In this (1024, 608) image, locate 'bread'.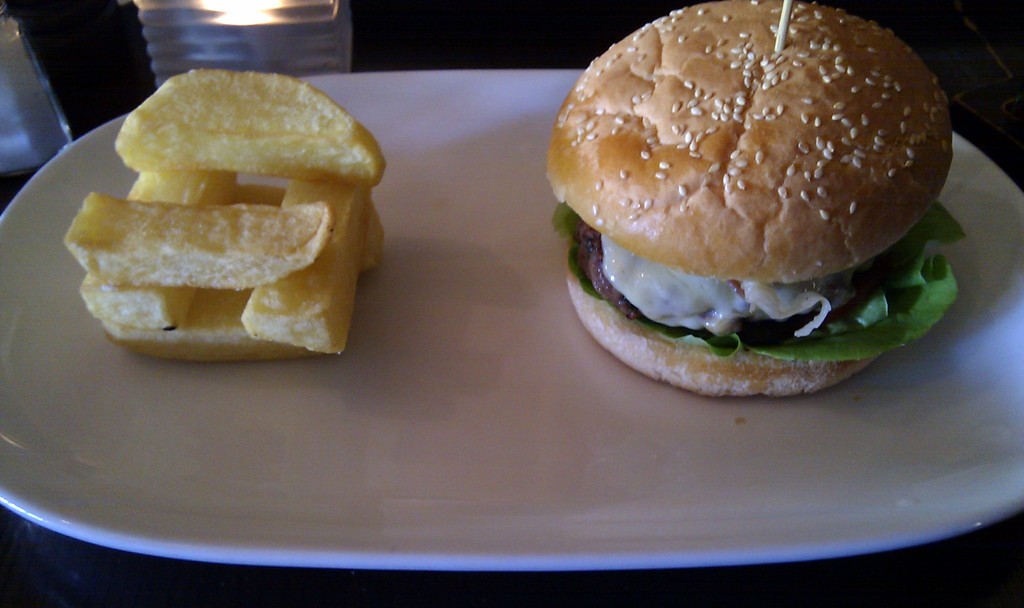
Bounding box: 545,0,954,289.
